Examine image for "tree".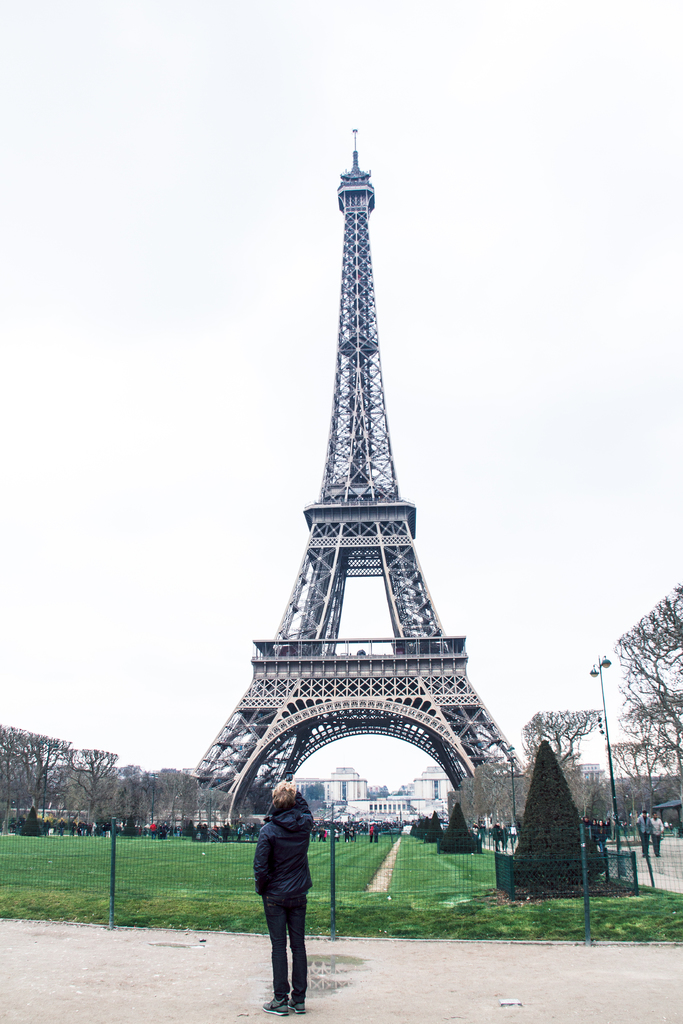
Examination result: 618, 582, 682, 824.
